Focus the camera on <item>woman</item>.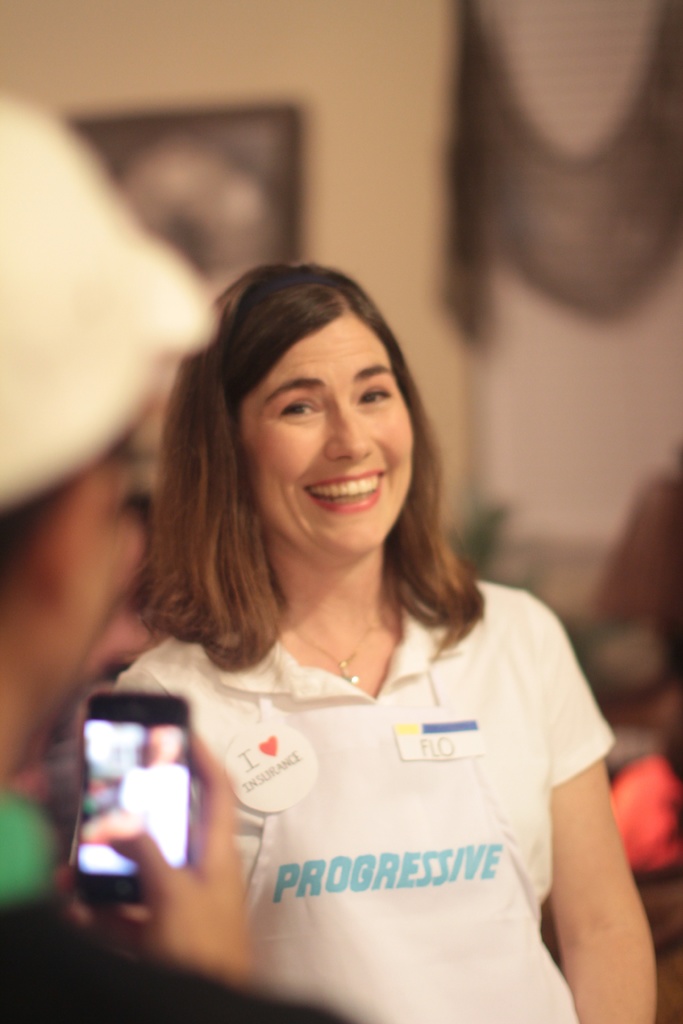
Focus region: box=[69, 266, 598, 1020].
